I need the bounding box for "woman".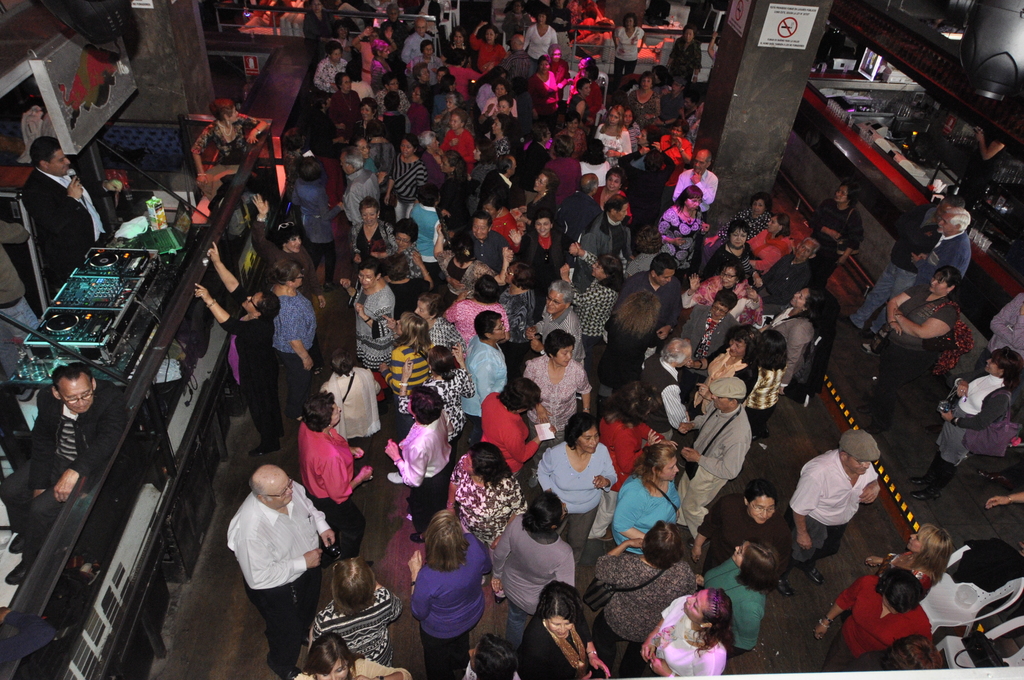
Here it is: 690, 329, 761, 421.
